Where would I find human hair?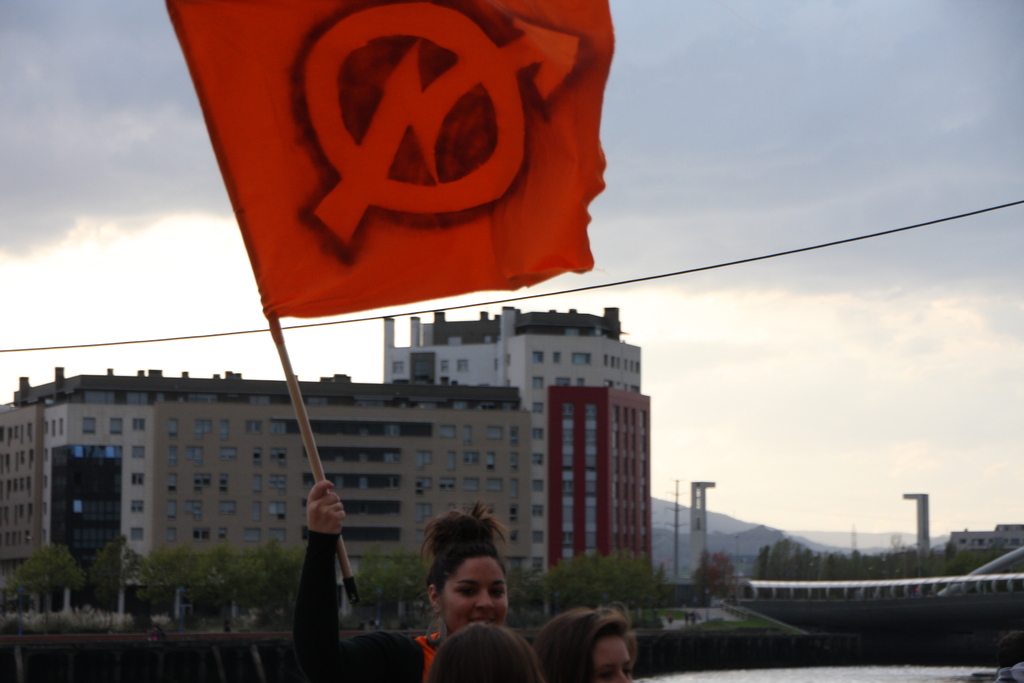
At 420/497/503/583.
